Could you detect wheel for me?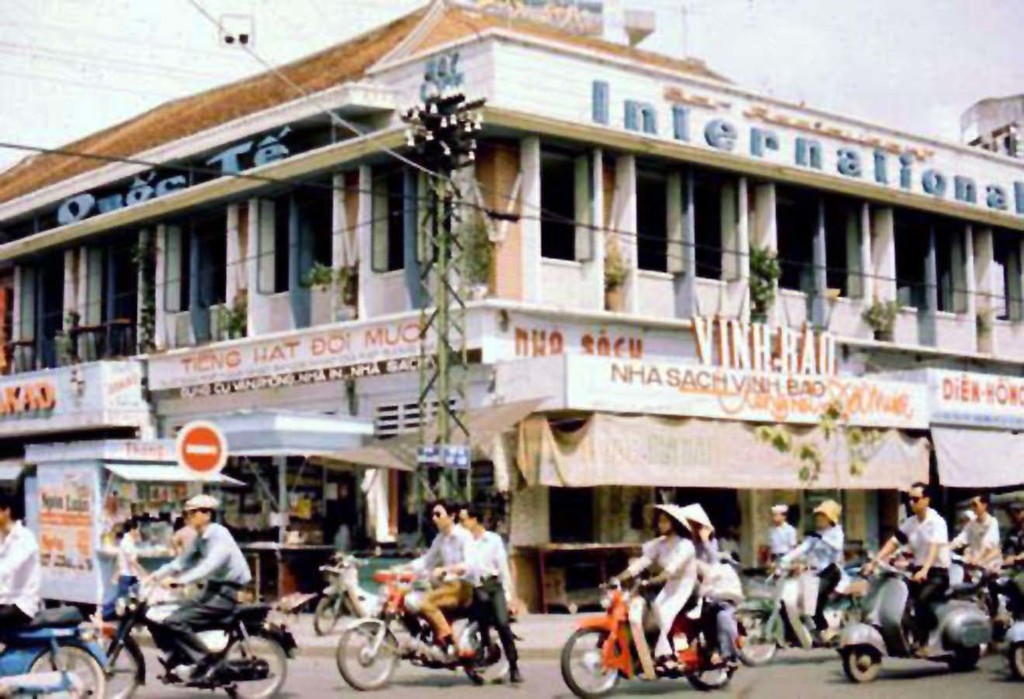
Detection result: <region>739, 614, 779, 665</region>.
